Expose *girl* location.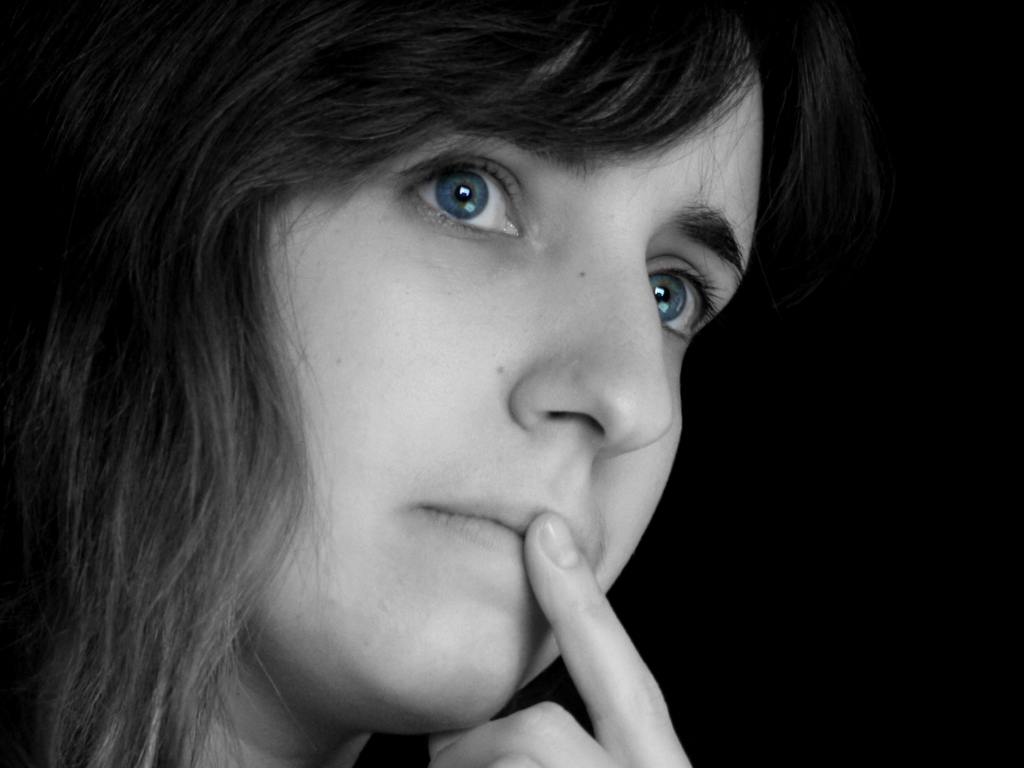
Exposed at (0,0,879,767).
